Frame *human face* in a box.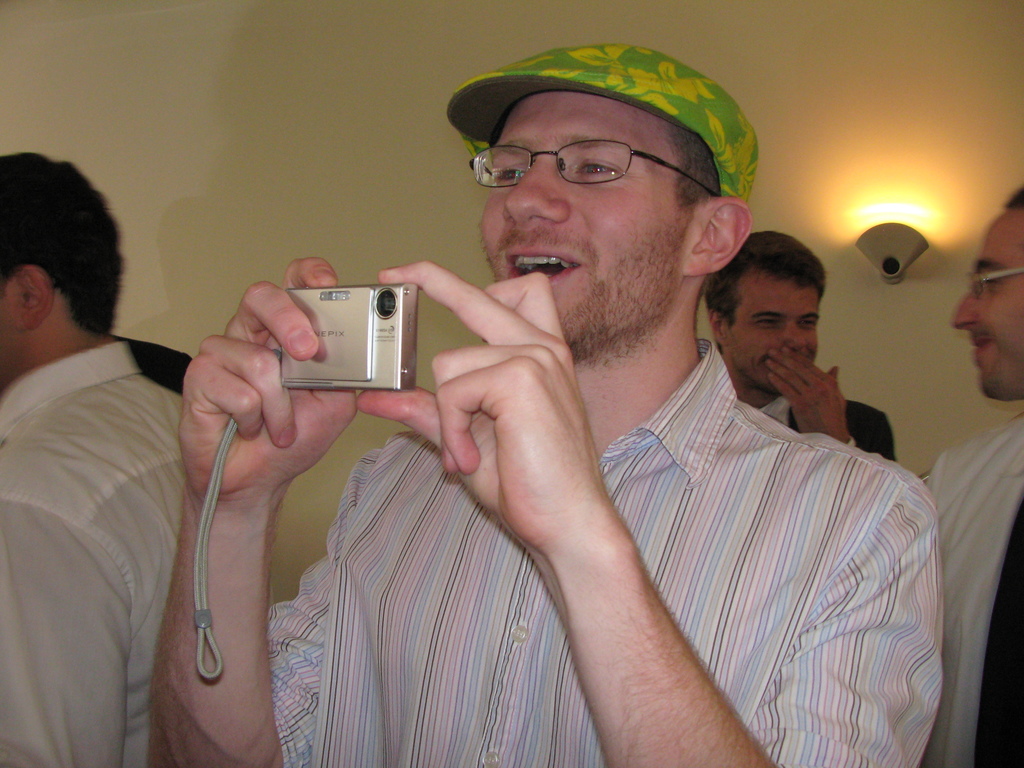
478, 87, 699, 358.
